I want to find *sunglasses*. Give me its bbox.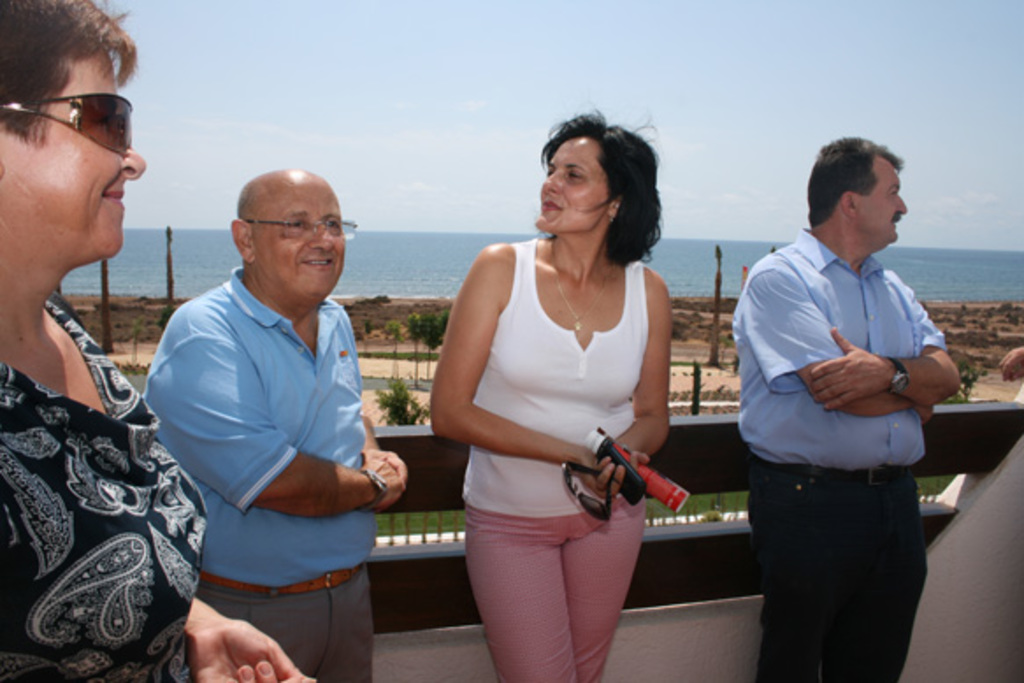
locate(0, 95, 132, 156).
